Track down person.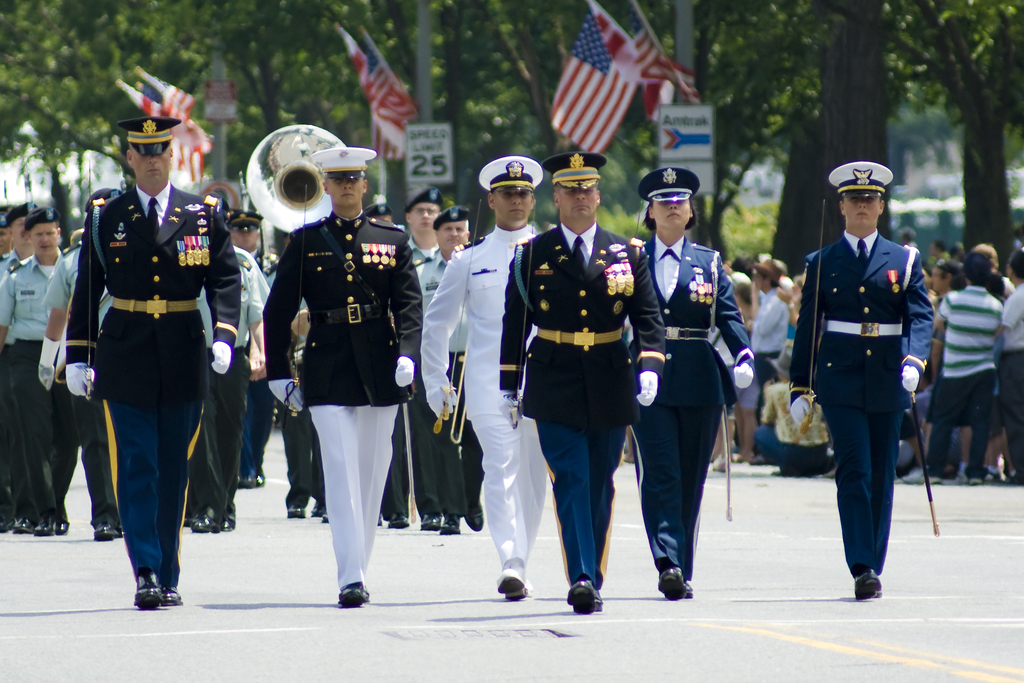
Tracked to 624/168/754/596.
